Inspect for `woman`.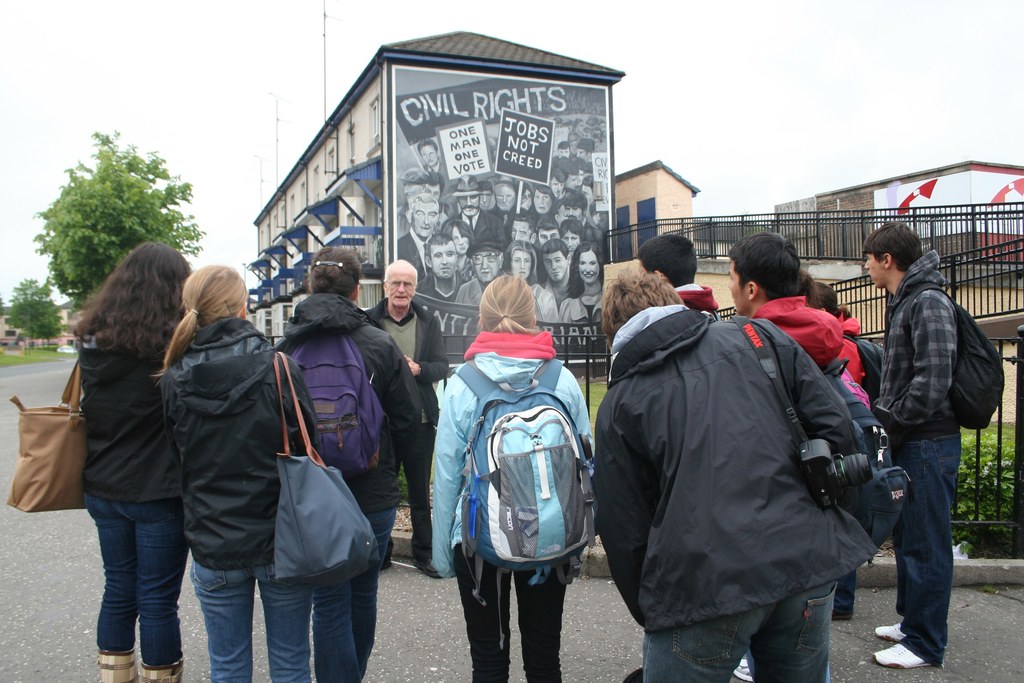
Inspection: Rect(270, 243, 424, 682).
